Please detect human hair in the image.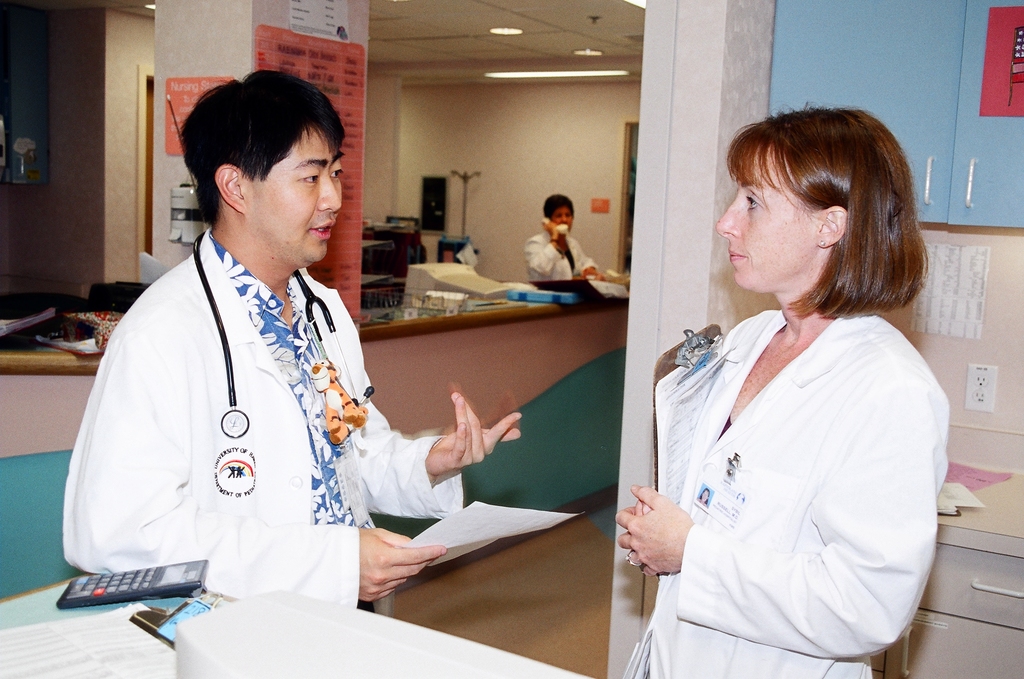
(x1=182, y1=66, x2=343, y2=229).
